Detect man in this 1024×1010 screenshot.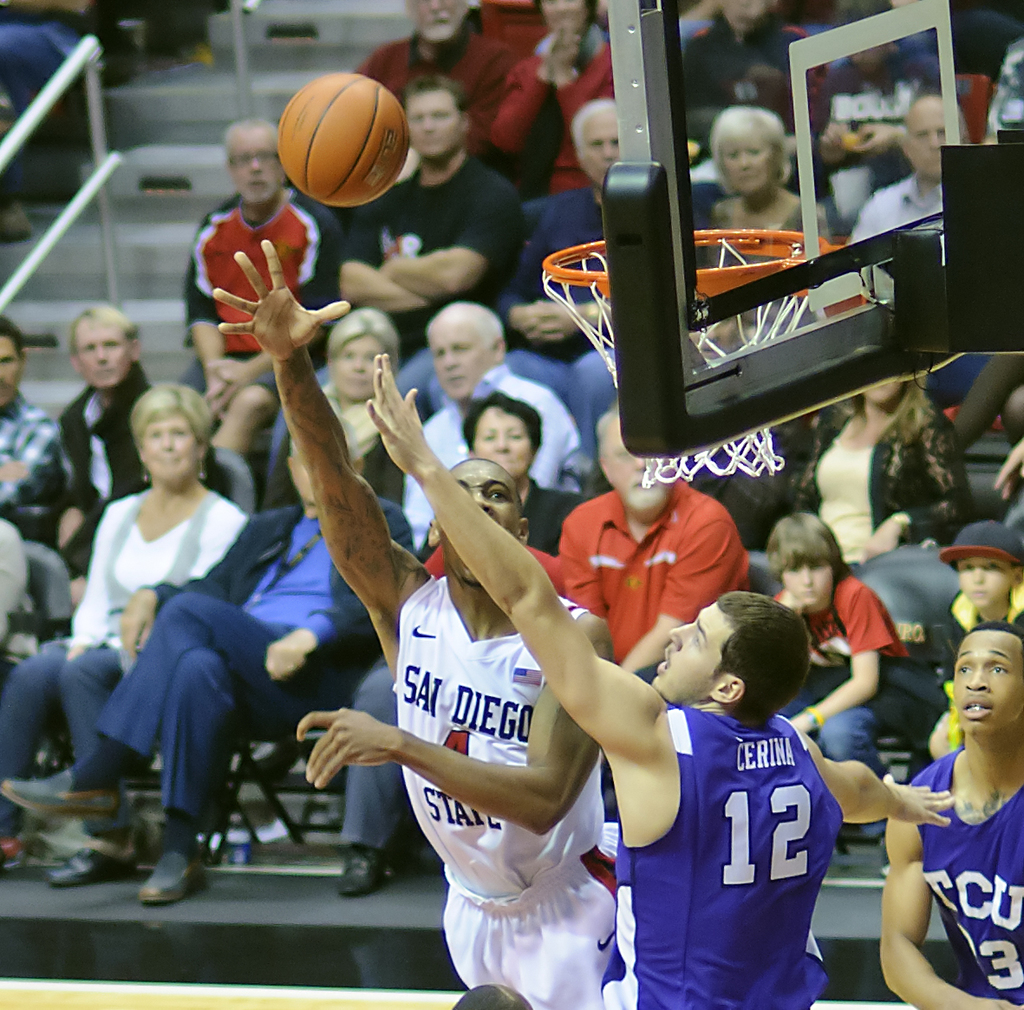
Detection: bbox=(403, 301, 581, 553).
